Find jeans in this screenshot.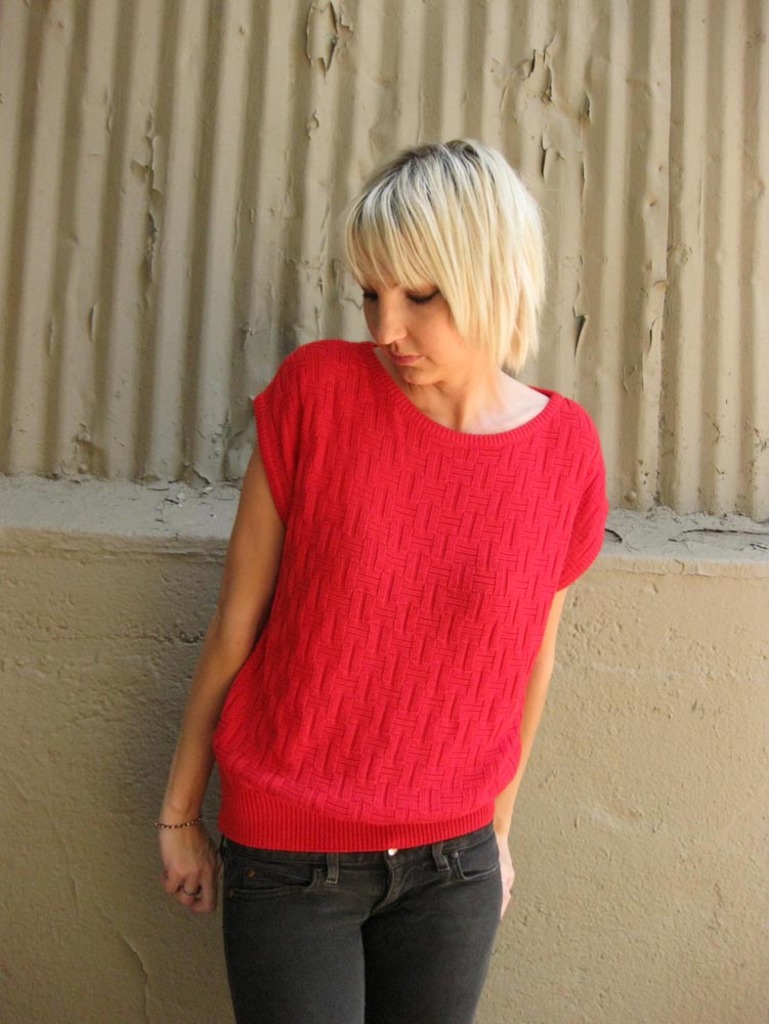
The bounding box for jeans is box(203, 813, 525, 1017).
